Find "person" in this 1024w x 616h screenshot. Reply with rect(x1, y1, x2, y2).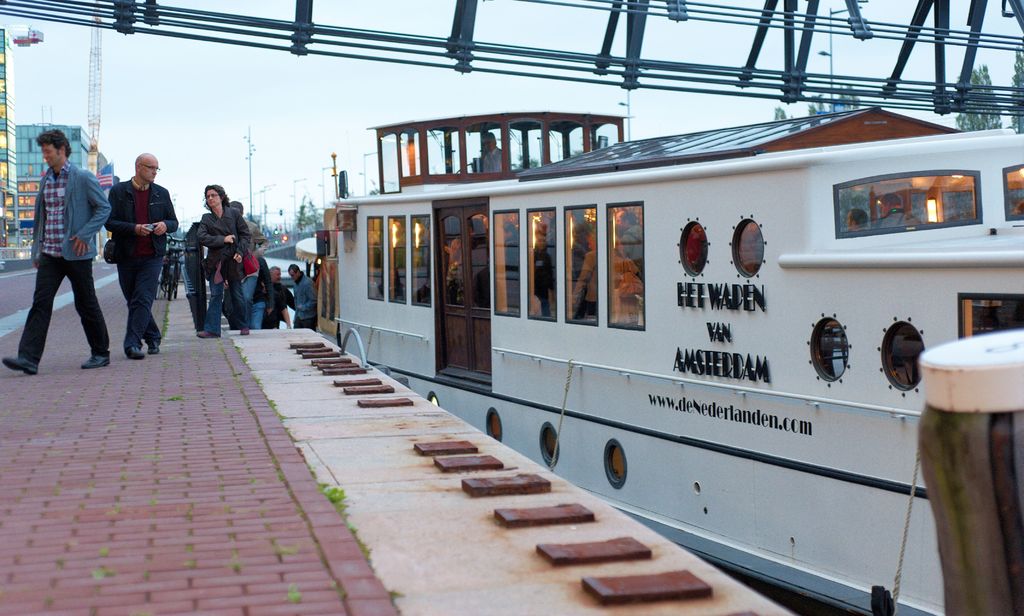
rect(848, 209, 870, 236).
